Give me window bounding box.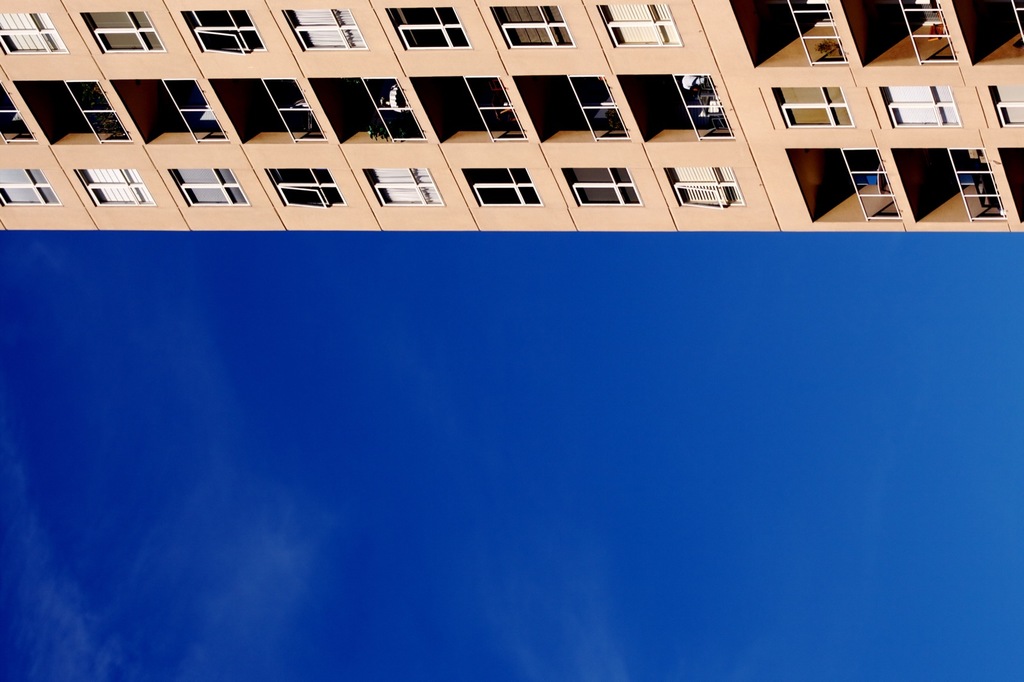
283, 7, 367, 51.
